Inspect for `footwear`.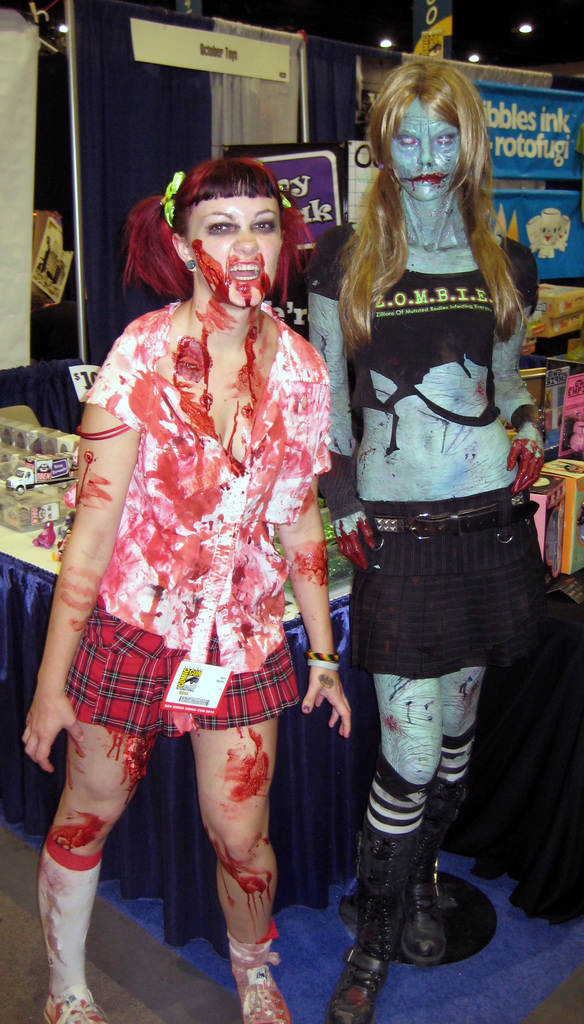
Inspection: l=332, t=943, r=366, b=1023.
